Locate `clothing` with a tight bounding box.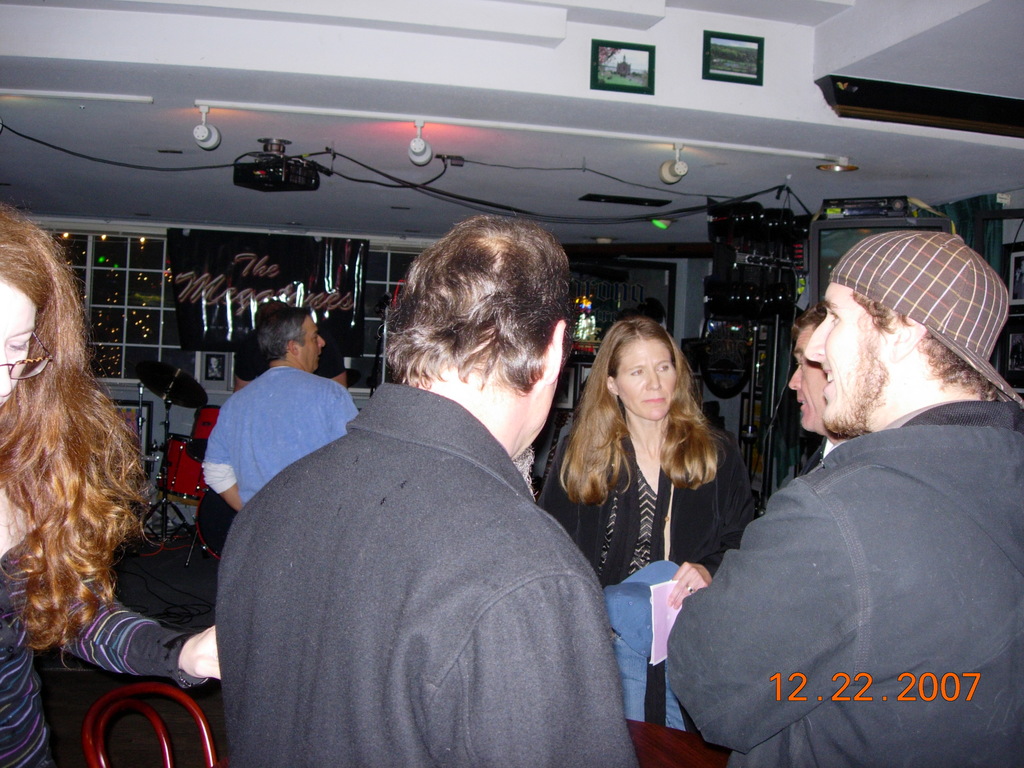
[left=666, top=396, right=1023, bottom=767].
